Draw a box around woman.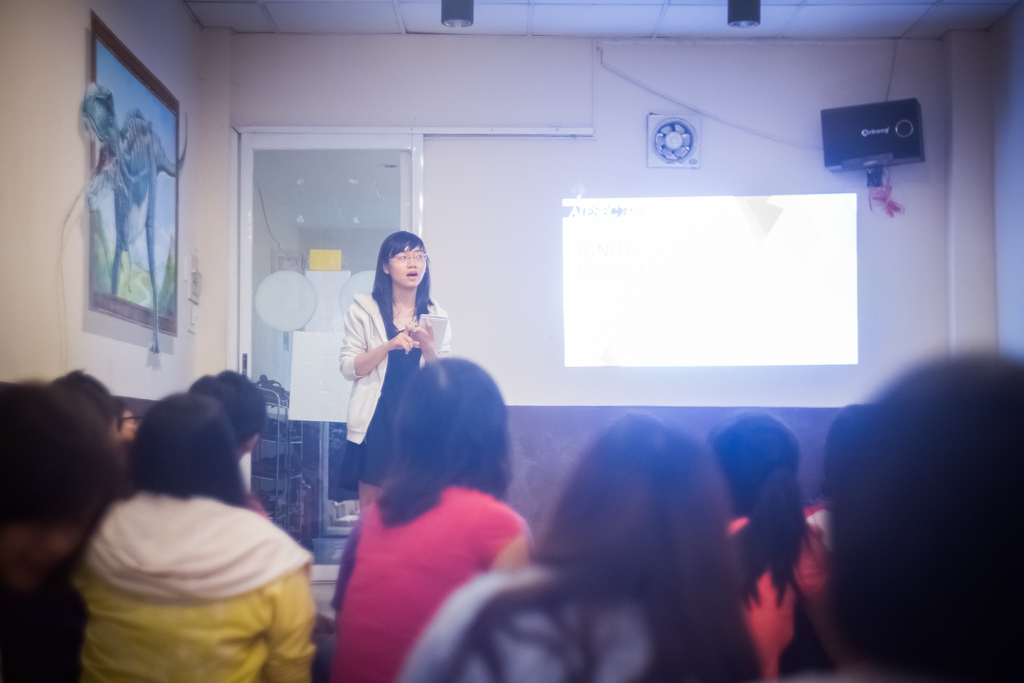
BBox(48, 373, 126, 444).
